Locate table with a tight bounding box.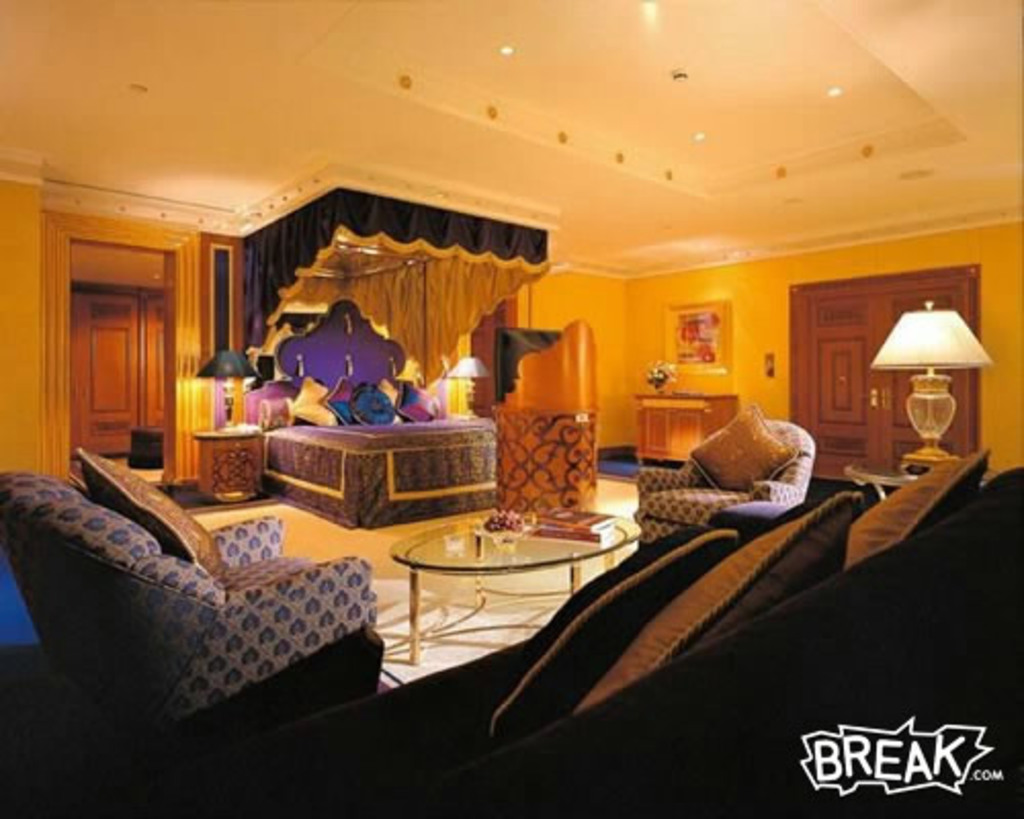
<region>637, 393, 737, 463</region>.
